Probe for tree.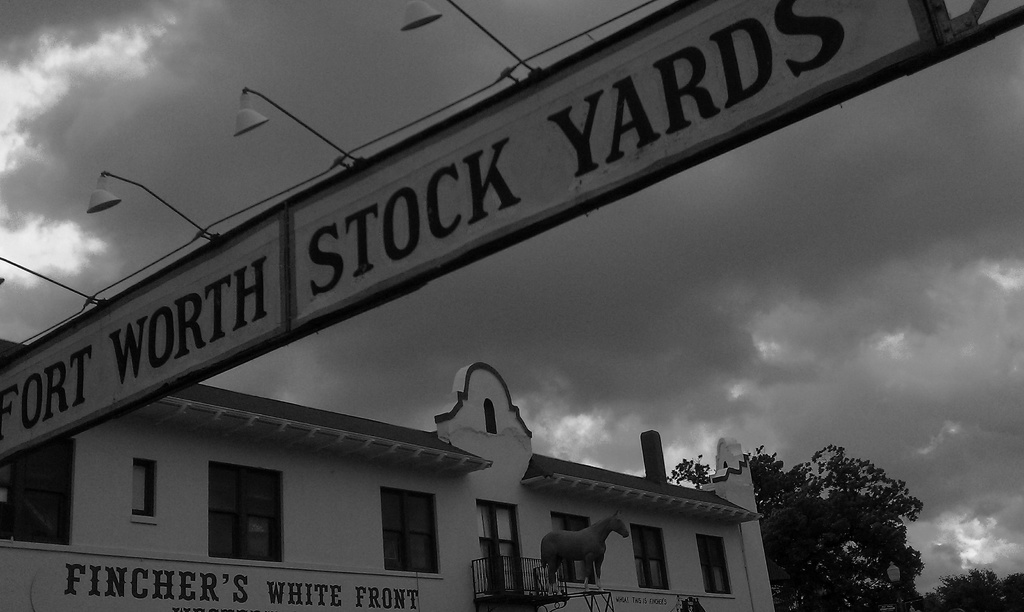
Probe result: {"x1": 927, "y1": 570, "x2": 1023, "y2": 611}.
